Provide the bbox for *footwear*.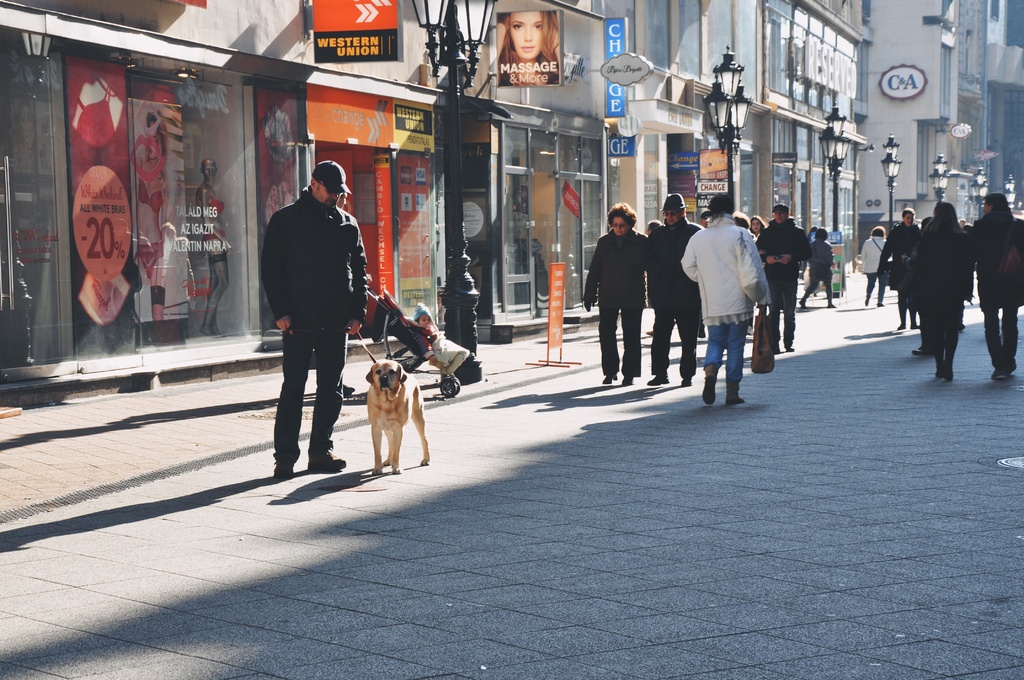
x1=912 y1=318 x2=922 y2=333.
